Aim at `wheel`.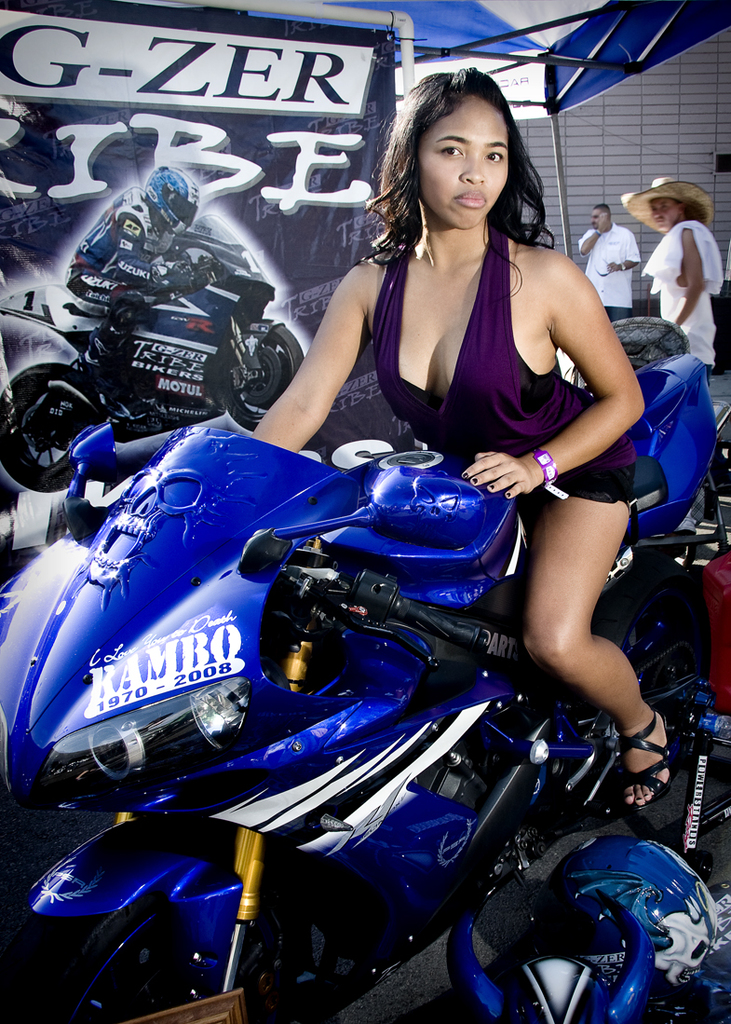
Aimed at pyautogui.locateOnScreen(0, 360, 102, 493).
